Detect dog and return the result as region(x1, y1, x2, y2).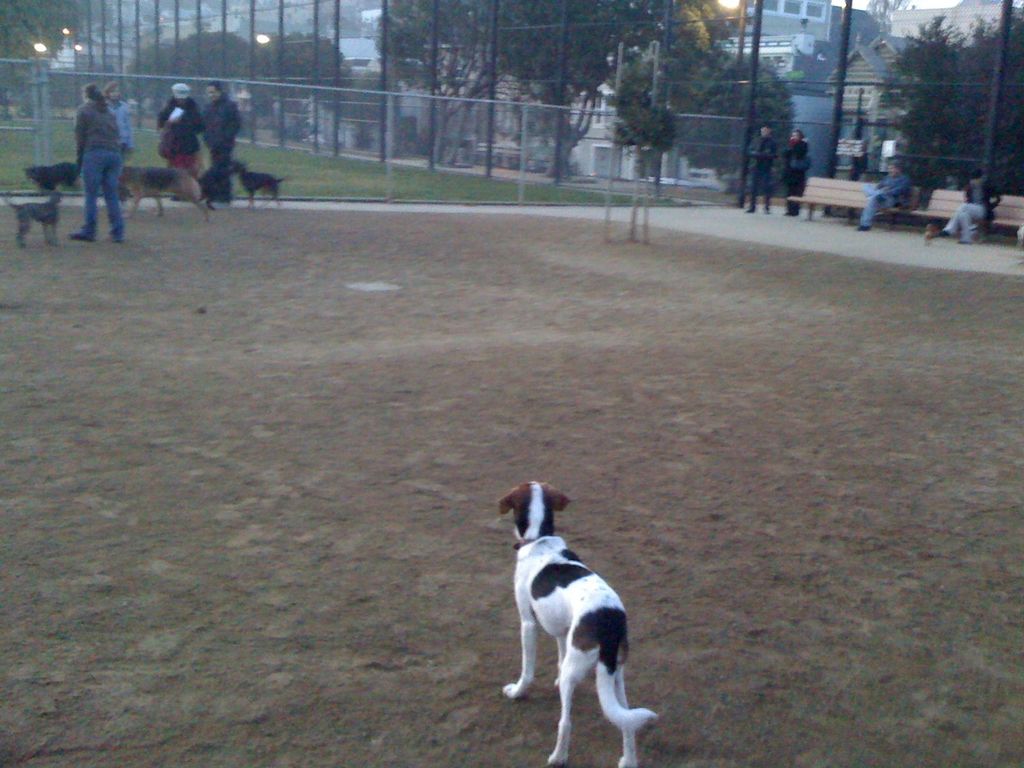
region(19, 159, 86, 203).
